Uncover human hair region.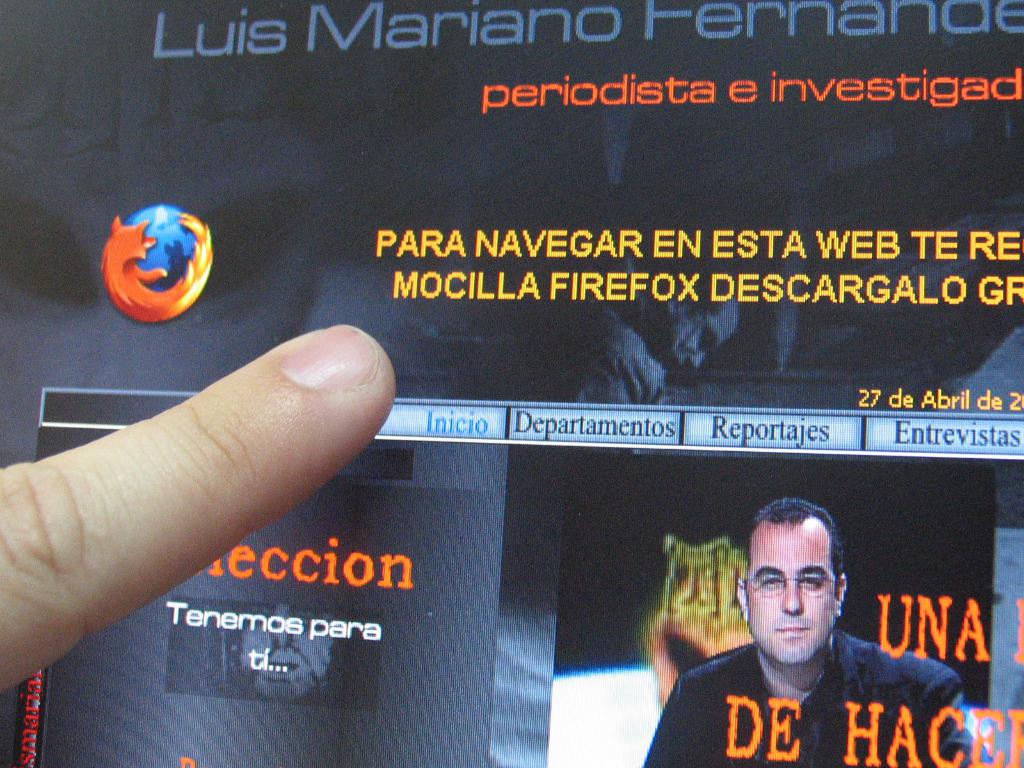
Uncovered: Rect(755, 495, 842, 592).
